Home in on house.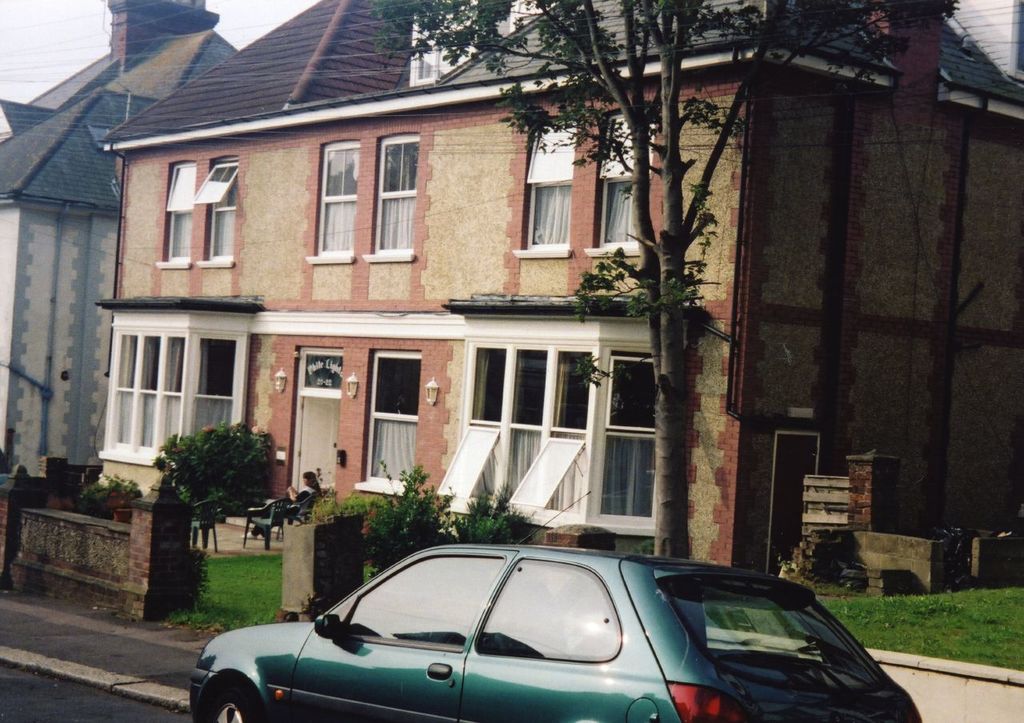
Homed in at (left=0, top=0, right=239, bottom=480).
